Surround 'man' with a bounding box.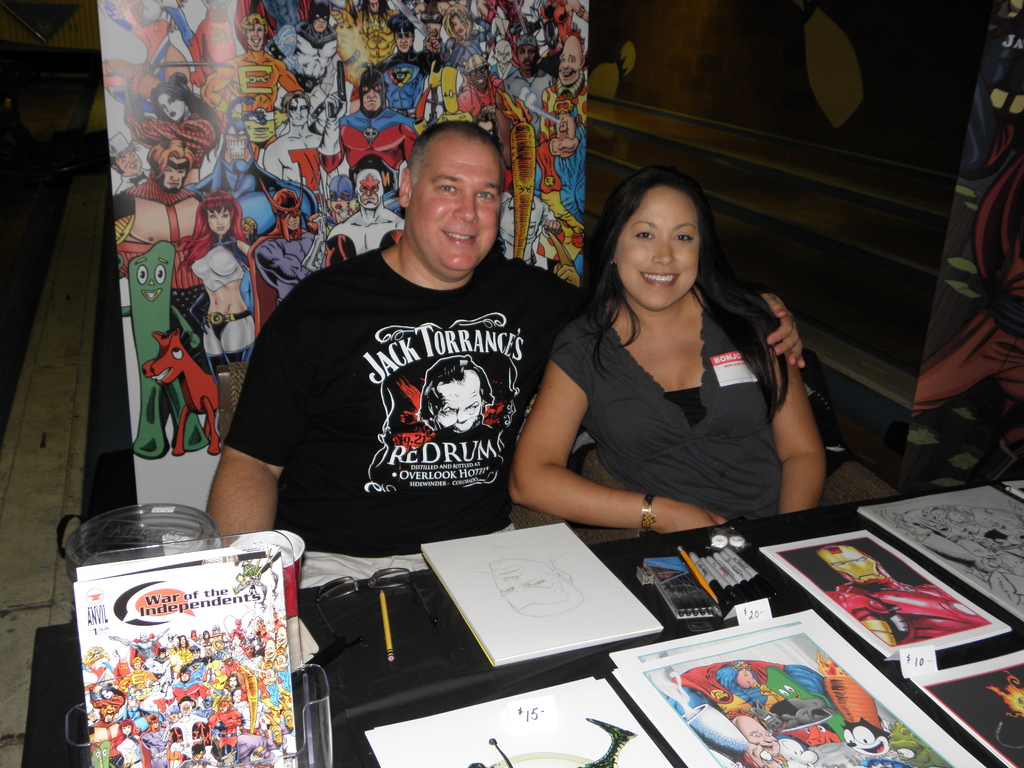
bbox=(324, 170, 406, 262).
